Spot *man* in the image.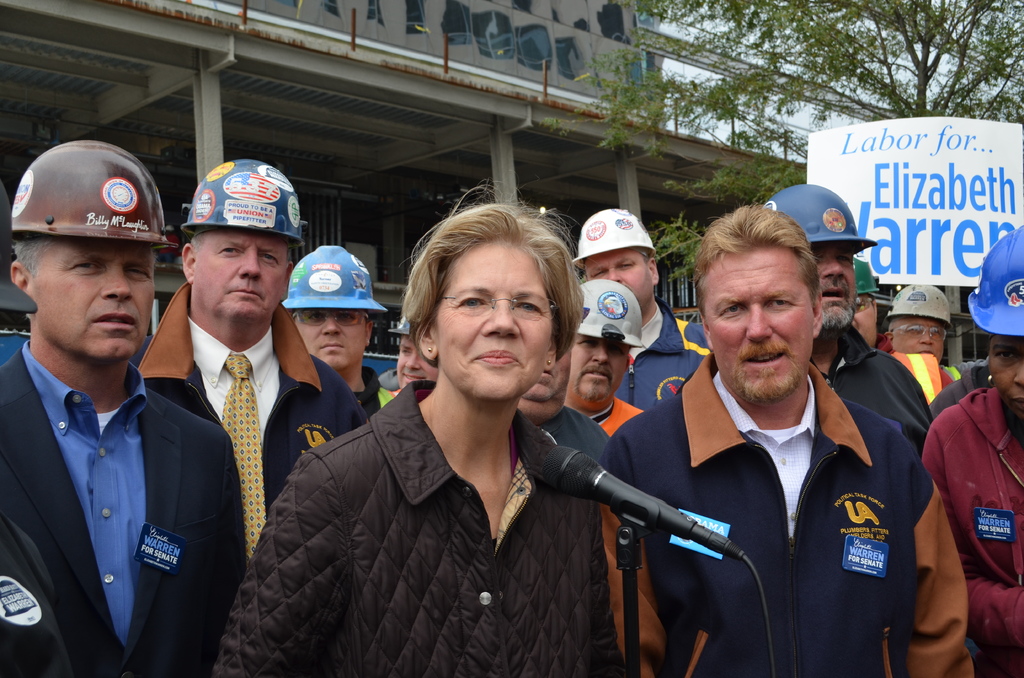
*man* found at box(765, 181, 932, 454).
